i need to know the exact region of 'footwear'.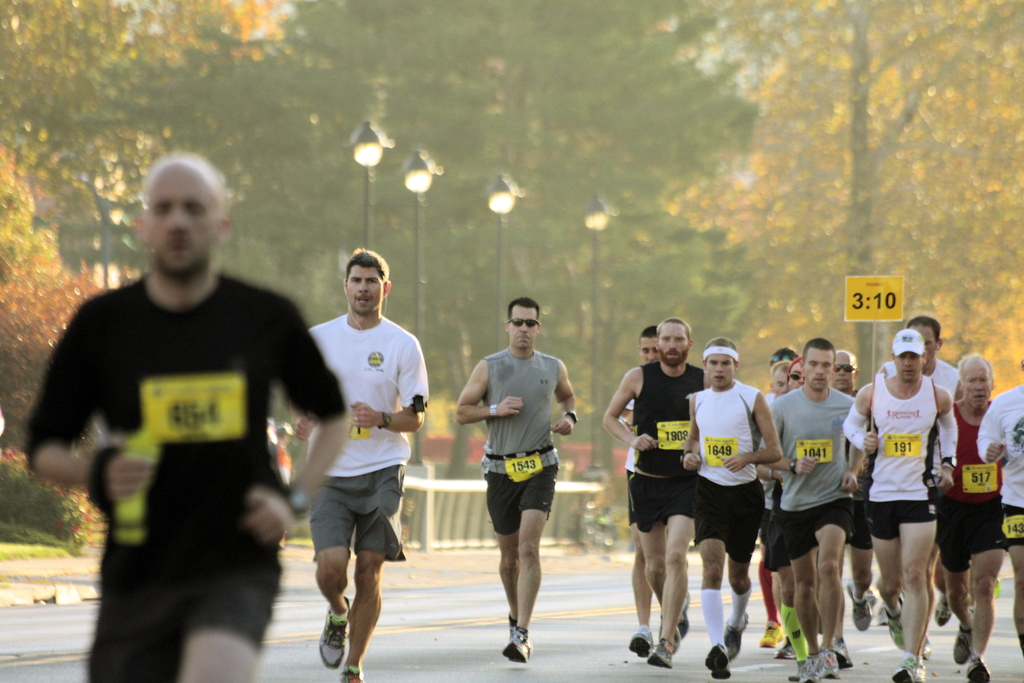
Region: <box>644,639,681,671</box>.
